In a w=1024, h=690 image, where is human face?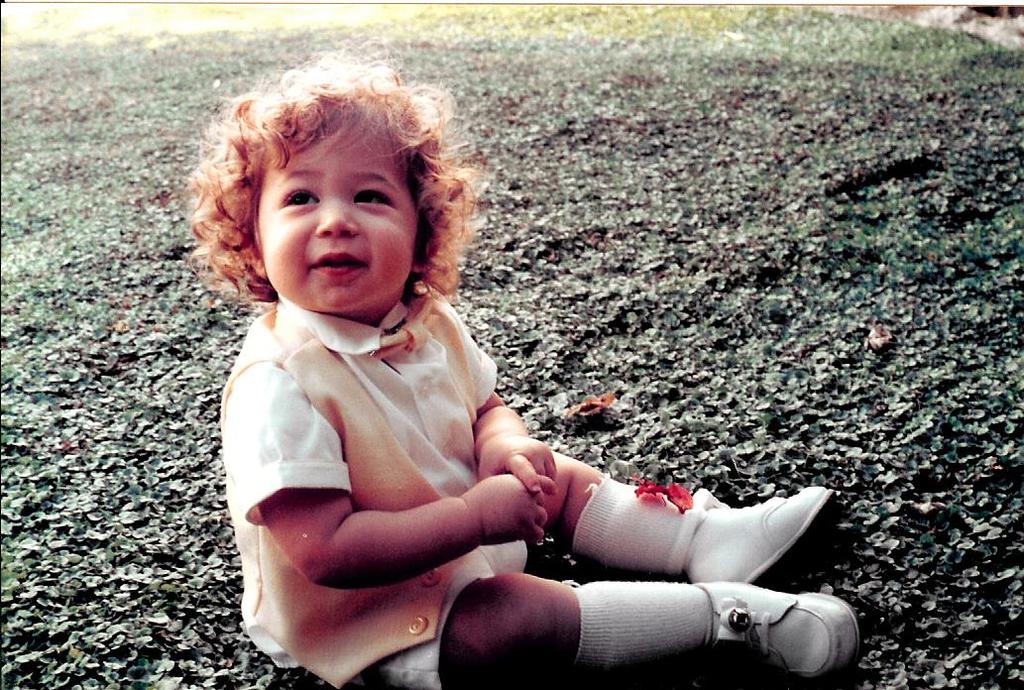
[259, 131, 415, 312].
